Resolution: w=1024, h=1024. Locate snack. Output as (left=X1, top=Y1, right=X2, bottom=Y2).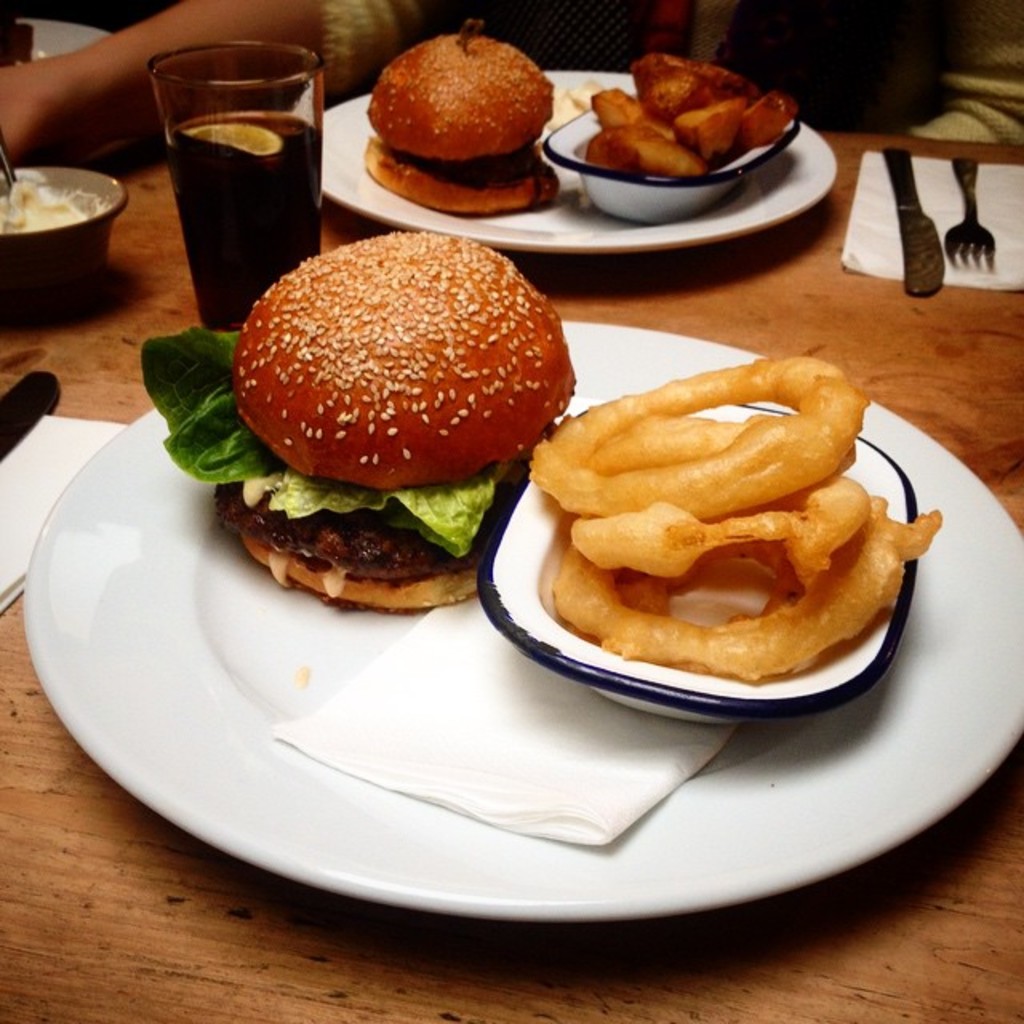
(left=528, top=355, right=947, bottom=678).
